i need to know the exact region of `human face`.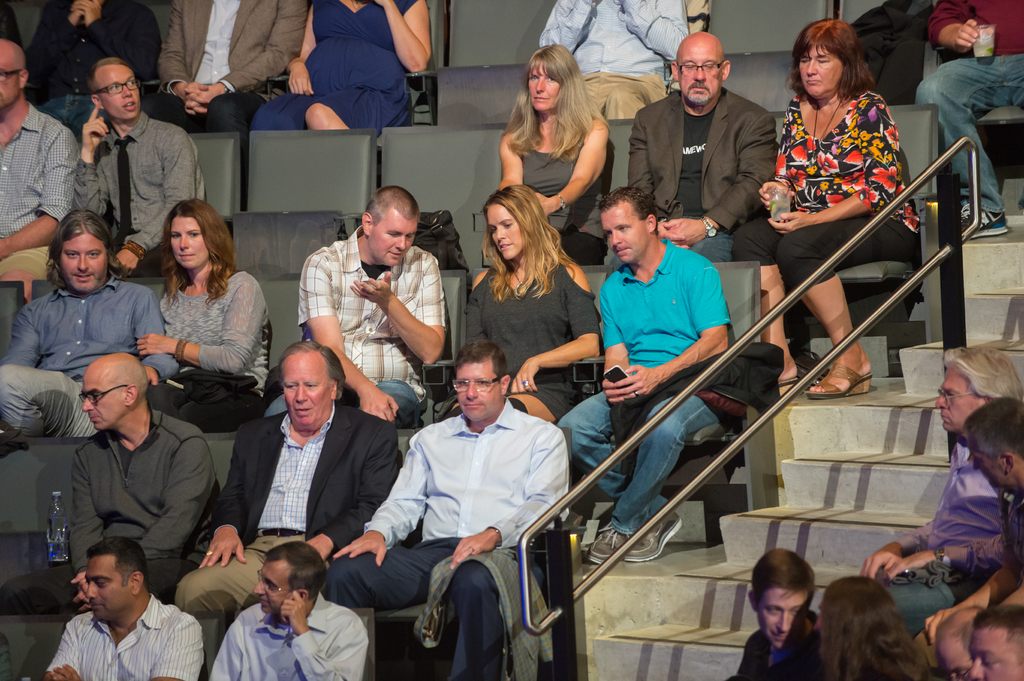
Region: <bbox>968, 448, 1009, 493</bbox>.
